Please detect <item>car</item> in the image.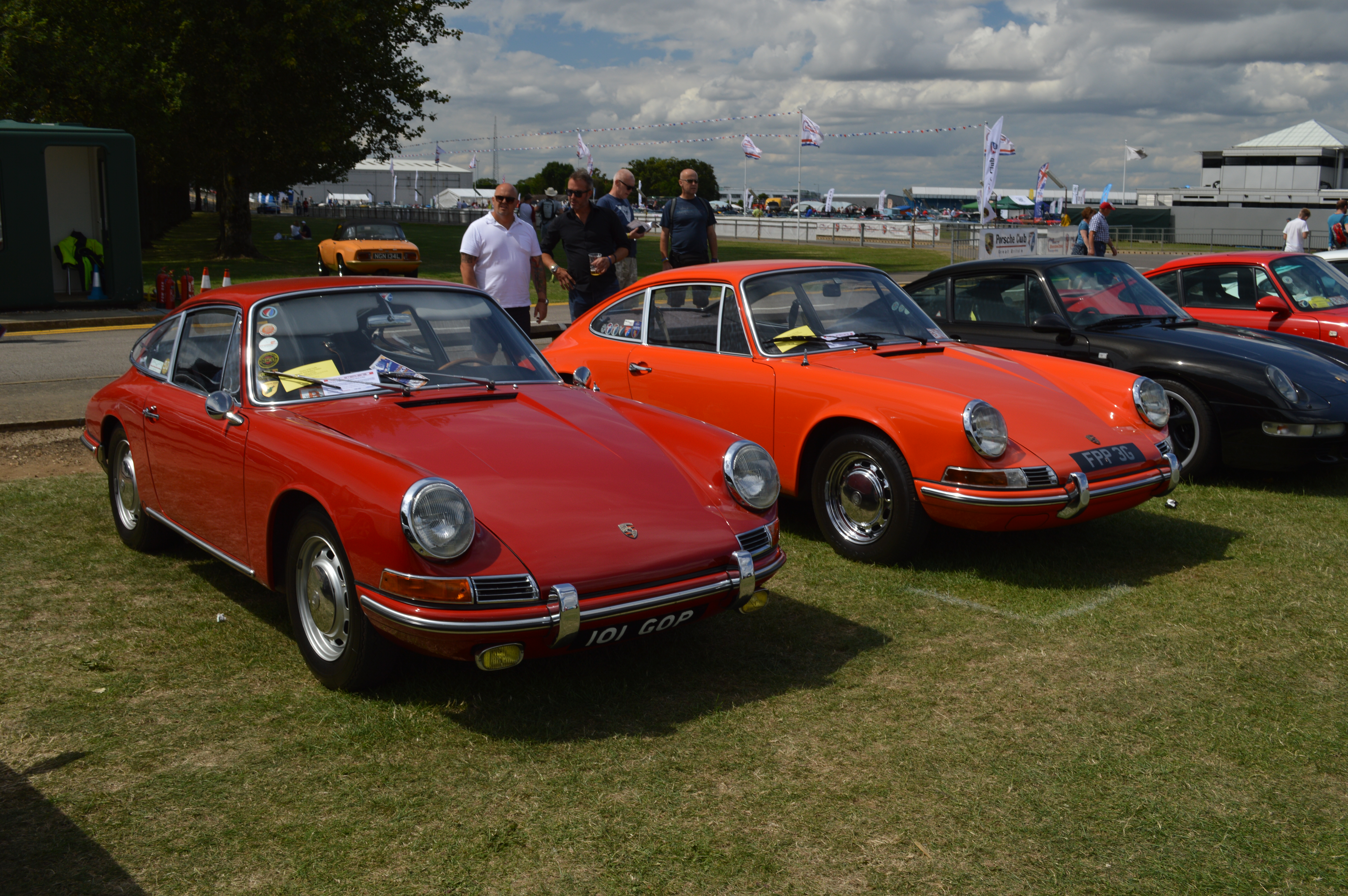
<box>22,63,172,155</box>.
